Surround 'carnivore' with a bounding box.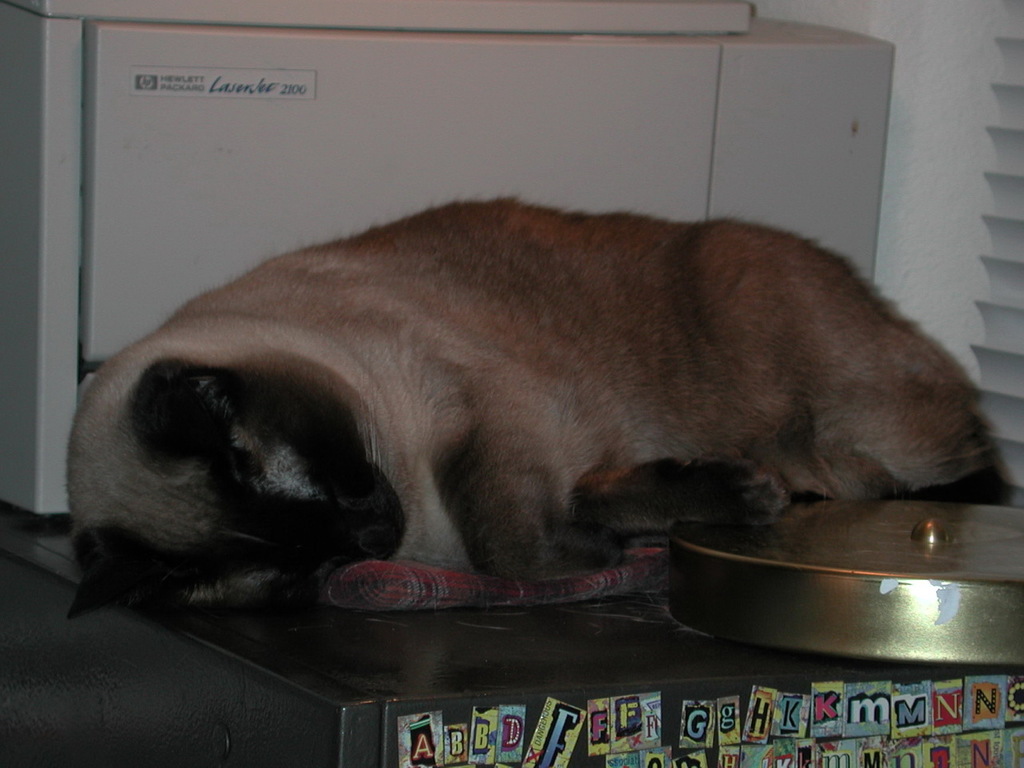
pyautogui.locateOnScreen(64, 198, 1023, 616).
